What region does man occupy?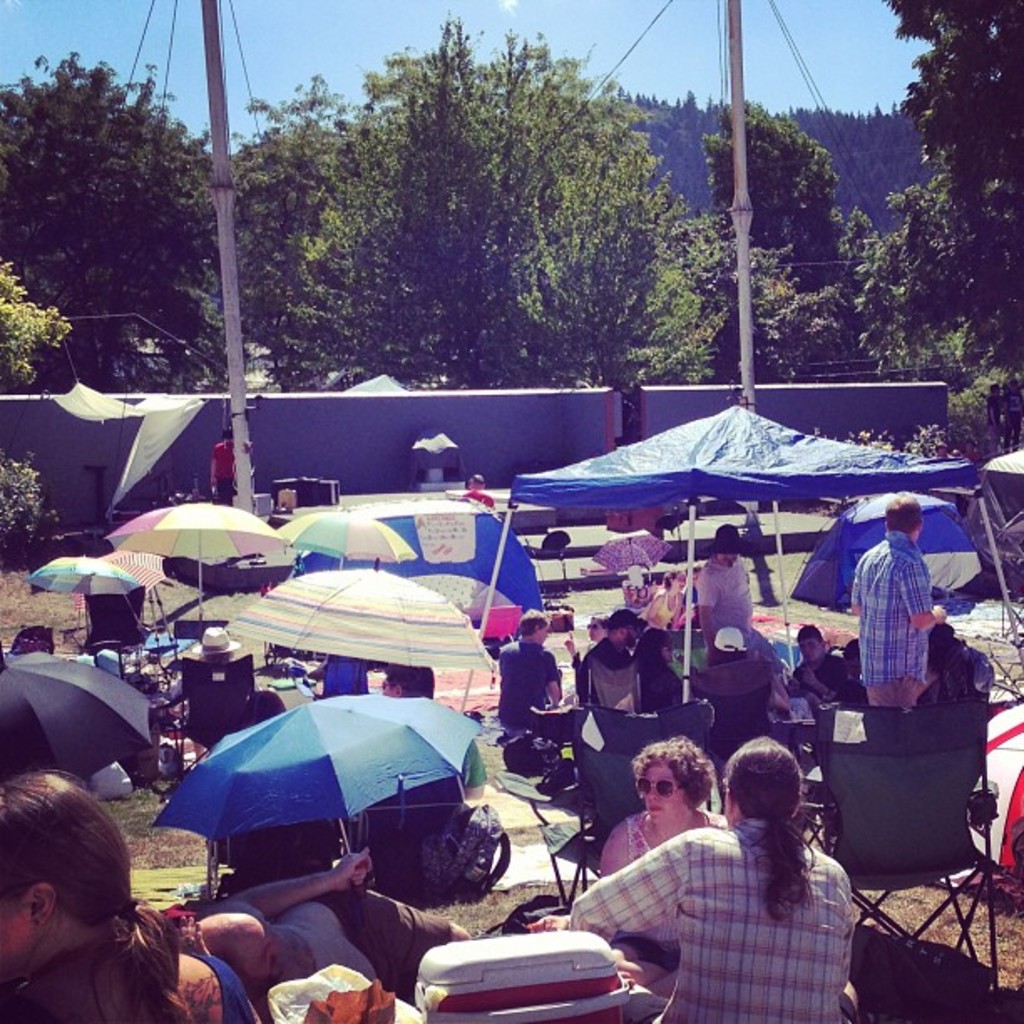
<box>780,616,867,770</box>.
